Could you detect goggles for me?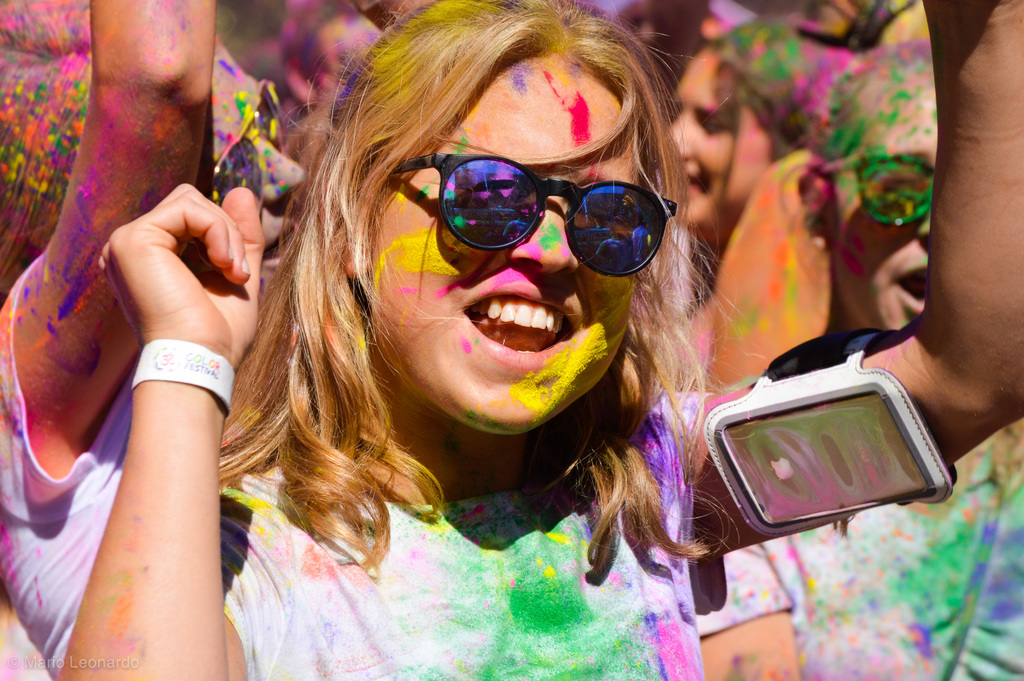
Detection result: pyautogui.locateOnScreen(806, 146, 941, 222).
